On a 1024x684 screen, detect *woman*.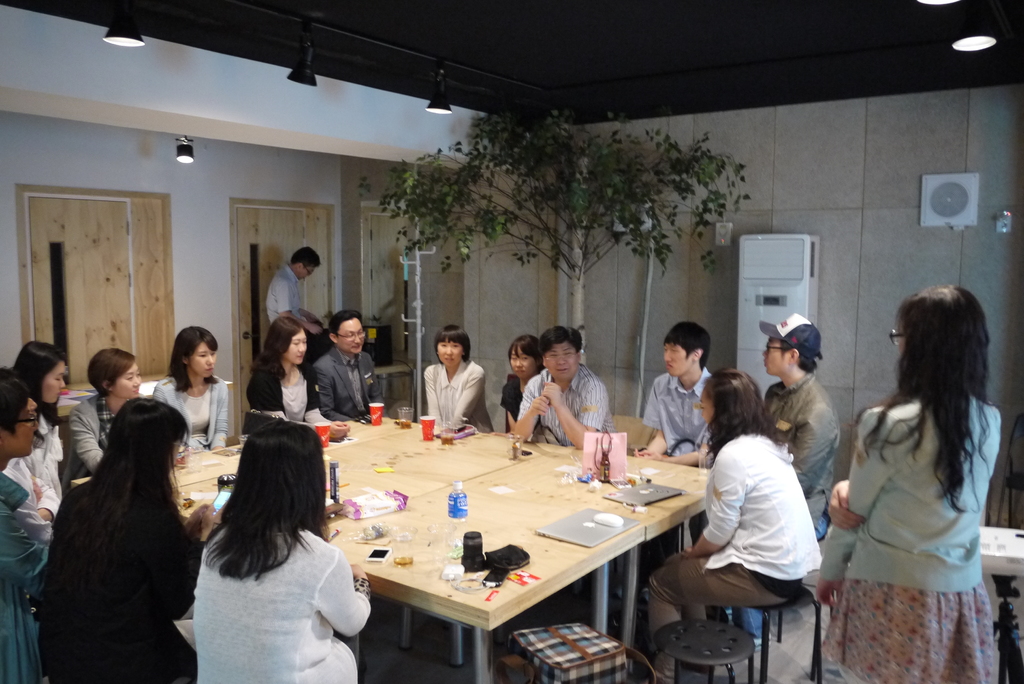
[0,343,74,531].
